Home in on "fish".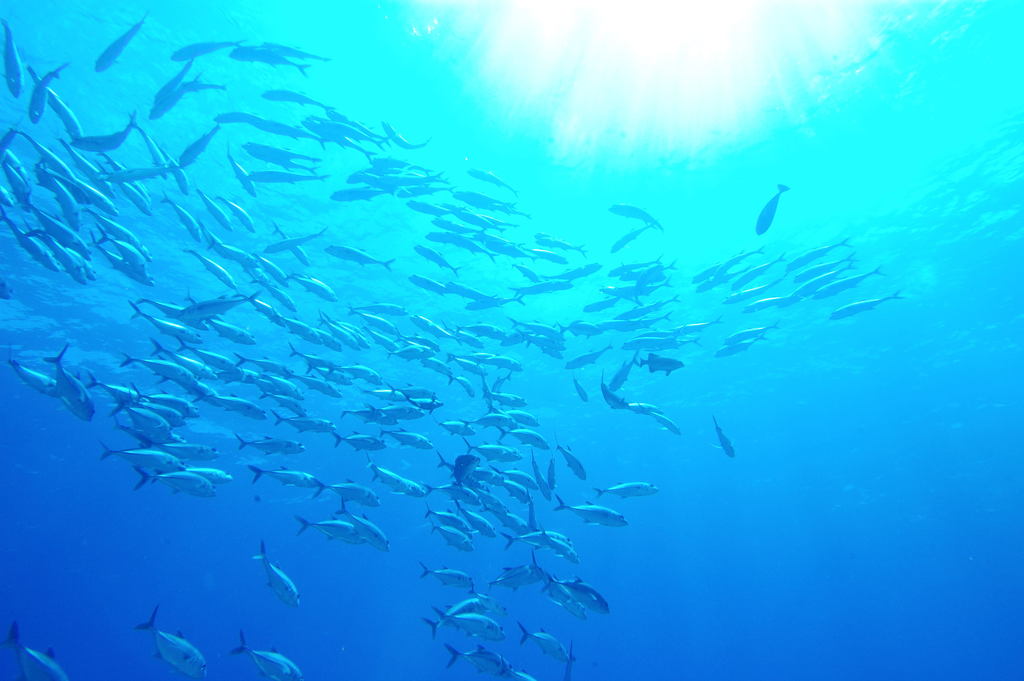
Homed in at select_region(714, 243, 763, 279).
